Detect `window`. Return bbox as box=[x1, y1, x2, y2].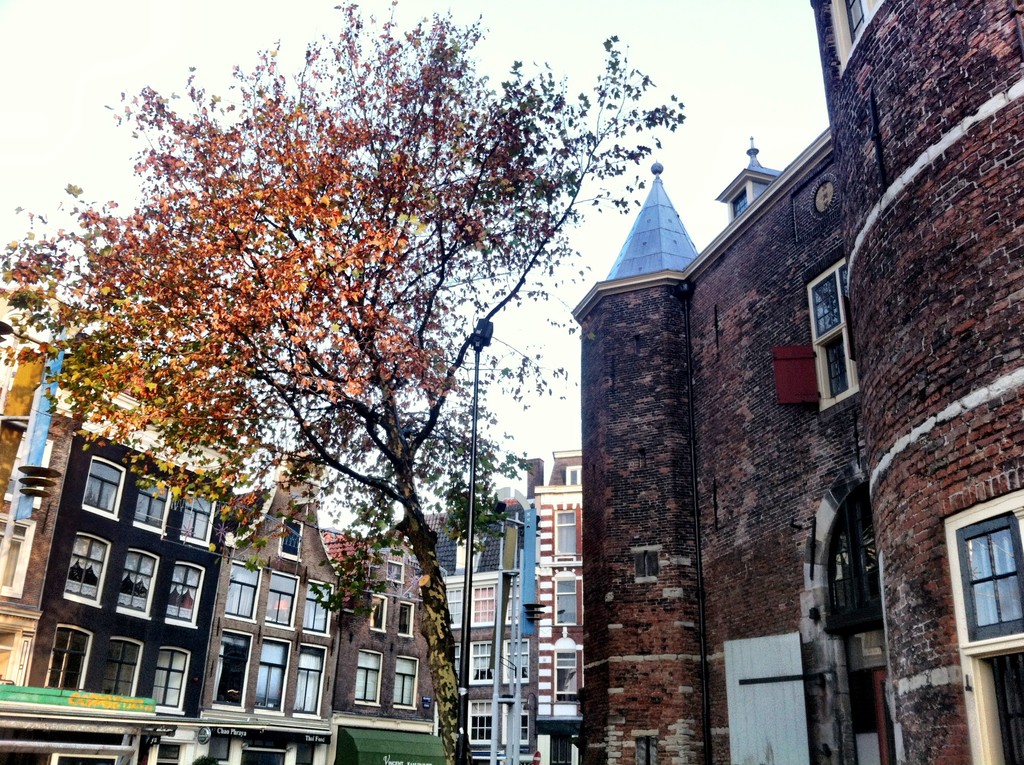
box=[552, 509, 574, 555].
